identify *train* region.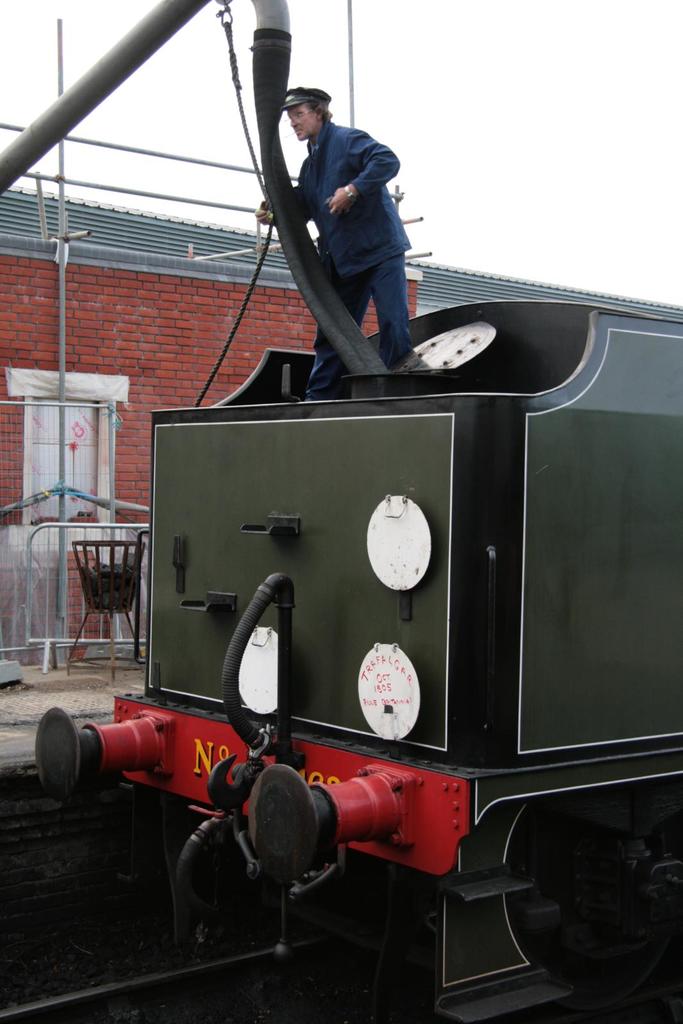
Region: <bbox>35, 291, 682, 1023</bbox>.
